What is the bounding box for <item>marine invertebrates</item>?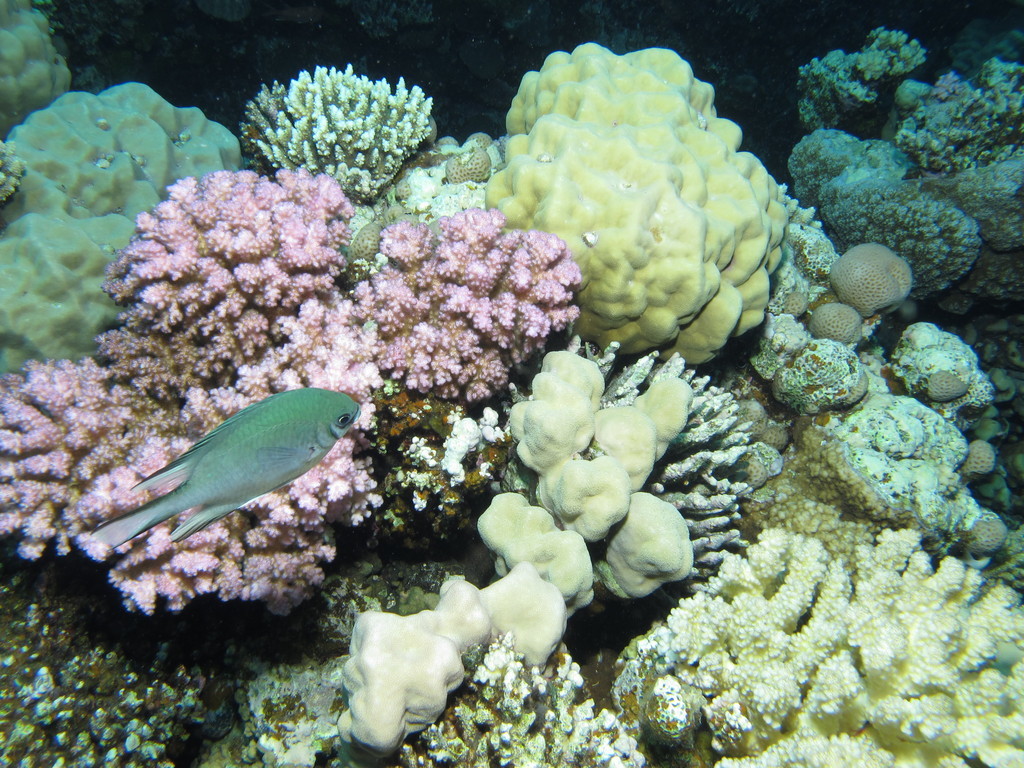
detection(333, 346, 691, 762).
